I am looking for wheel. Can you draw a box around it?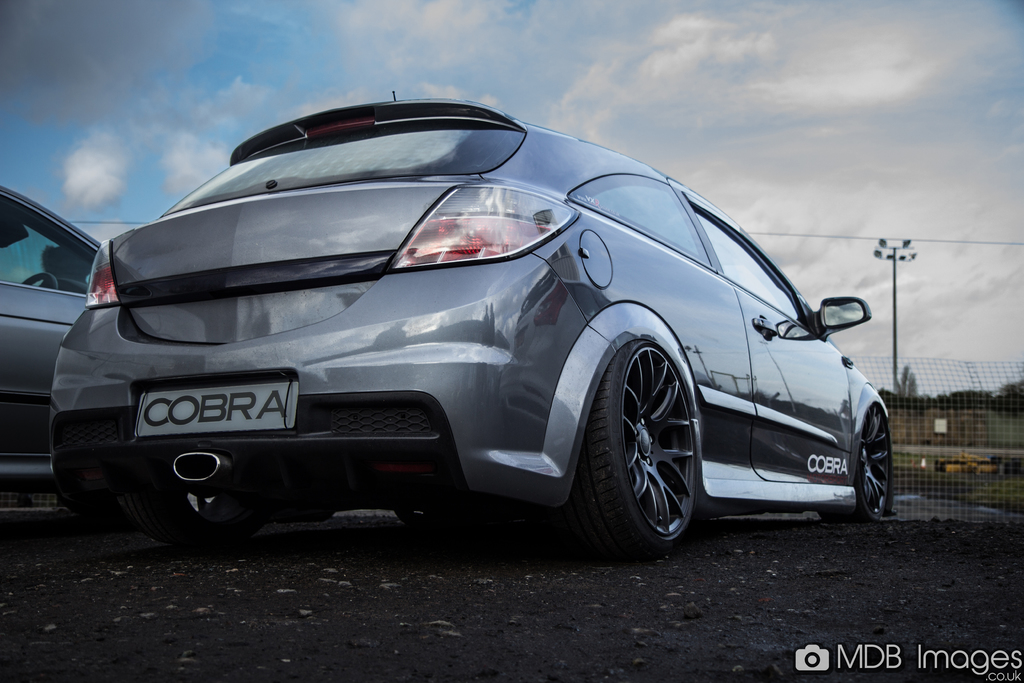
Sure, the bounding box is bbox(21, 268, 60, 287).
